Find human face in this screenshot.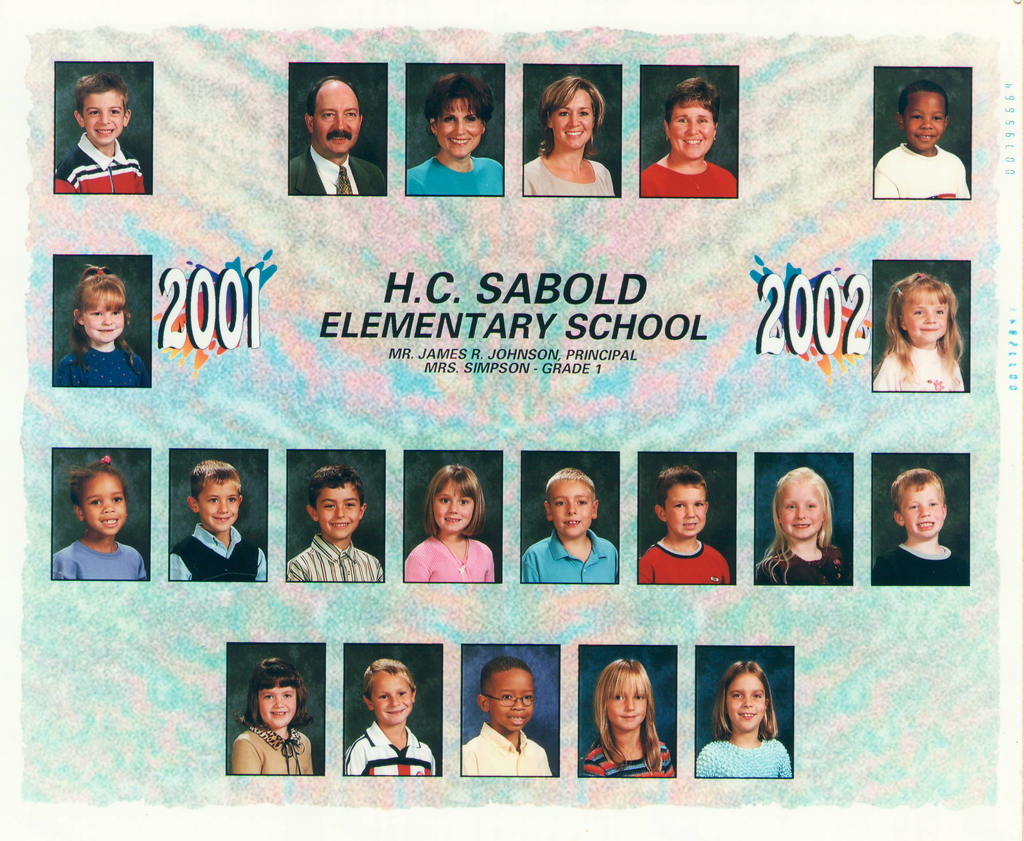
The bounding box for human face is [left=367, top=670, right=415, bottom=725].
